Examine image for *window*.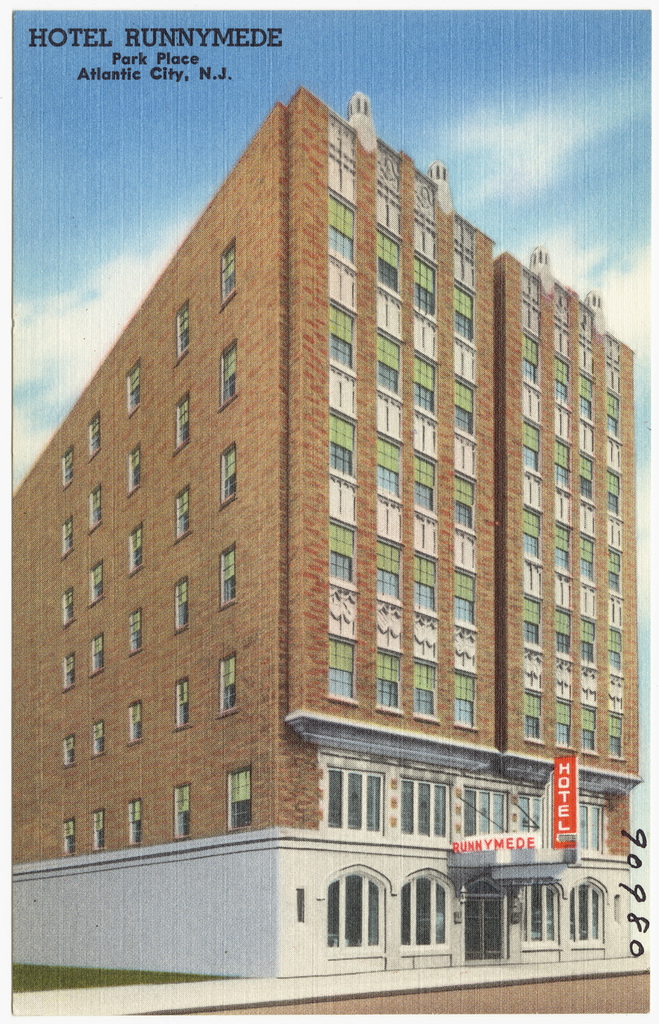
Examination result: (93,631,103,670).
